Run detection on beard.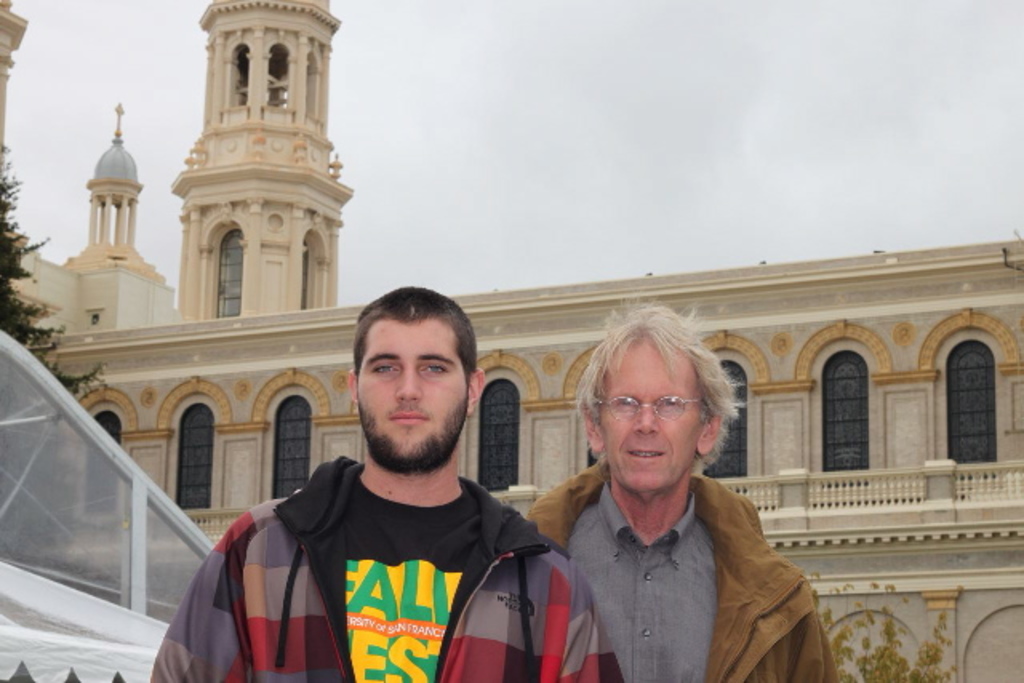
Result: <bbox>352, 398, 467, 477</bbox>.
